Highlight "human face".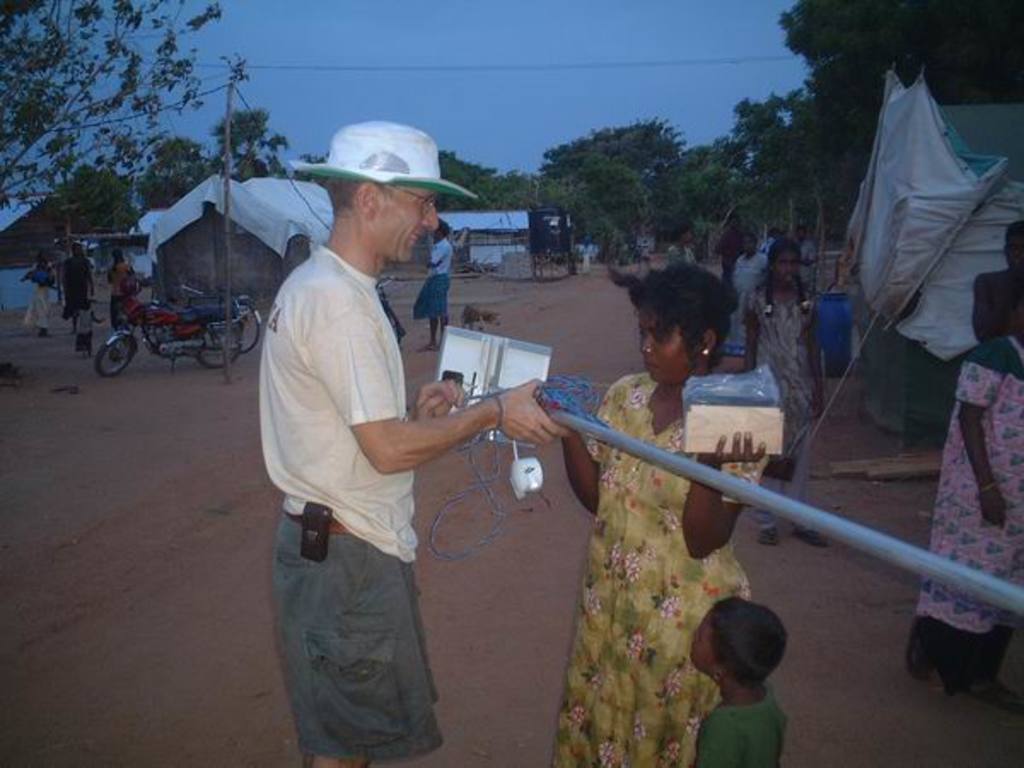
Highlighted region: region(1002, 229, 1021, 275).
